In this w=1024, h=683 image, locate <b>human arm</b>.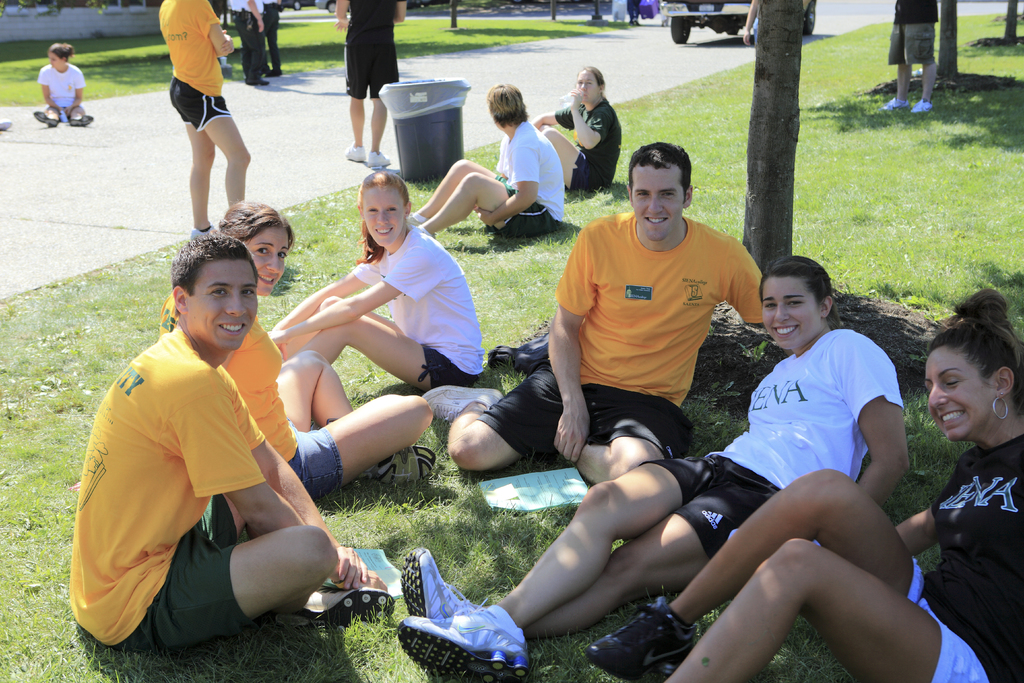
Bounding box: {"x1": 324, "y1": 0, "x2": 356, "y2": 33}.
